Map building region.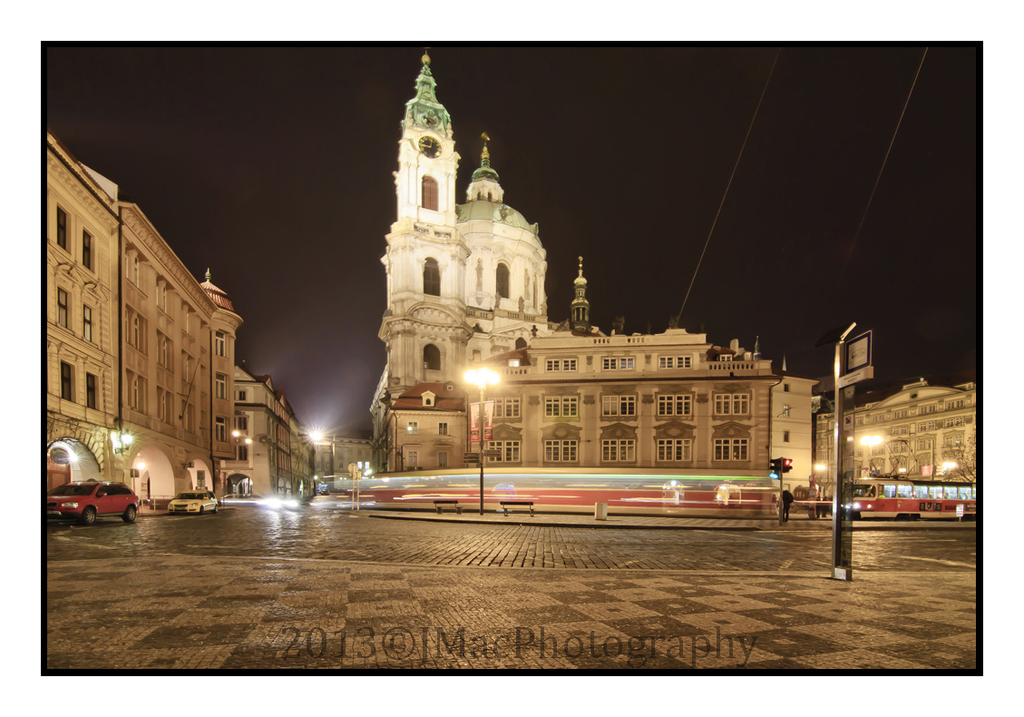
Mapped to (235,363,299,489).
